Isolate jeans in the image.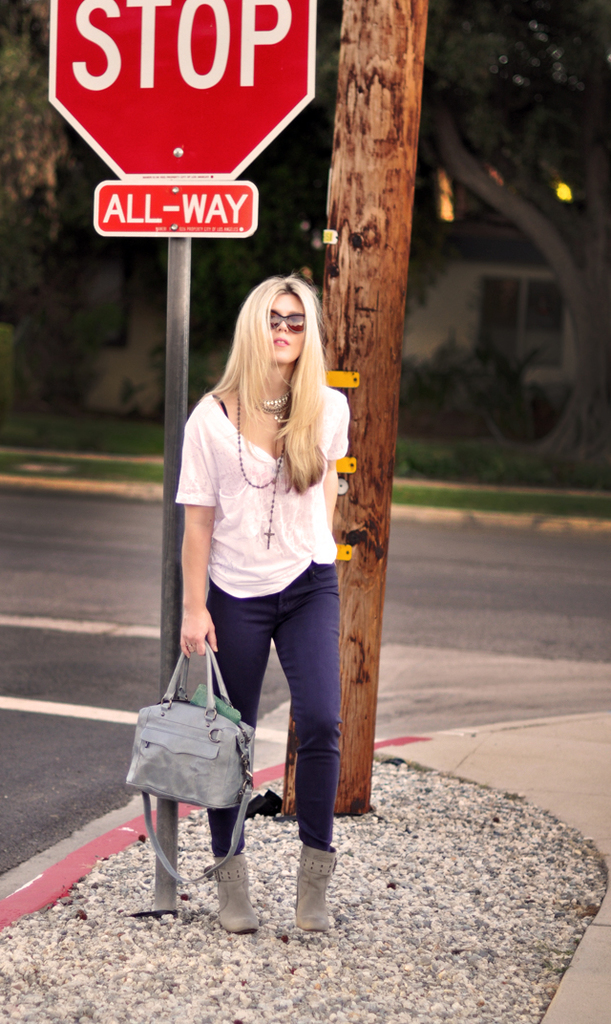
Isolated region: 191,561,347,873.
